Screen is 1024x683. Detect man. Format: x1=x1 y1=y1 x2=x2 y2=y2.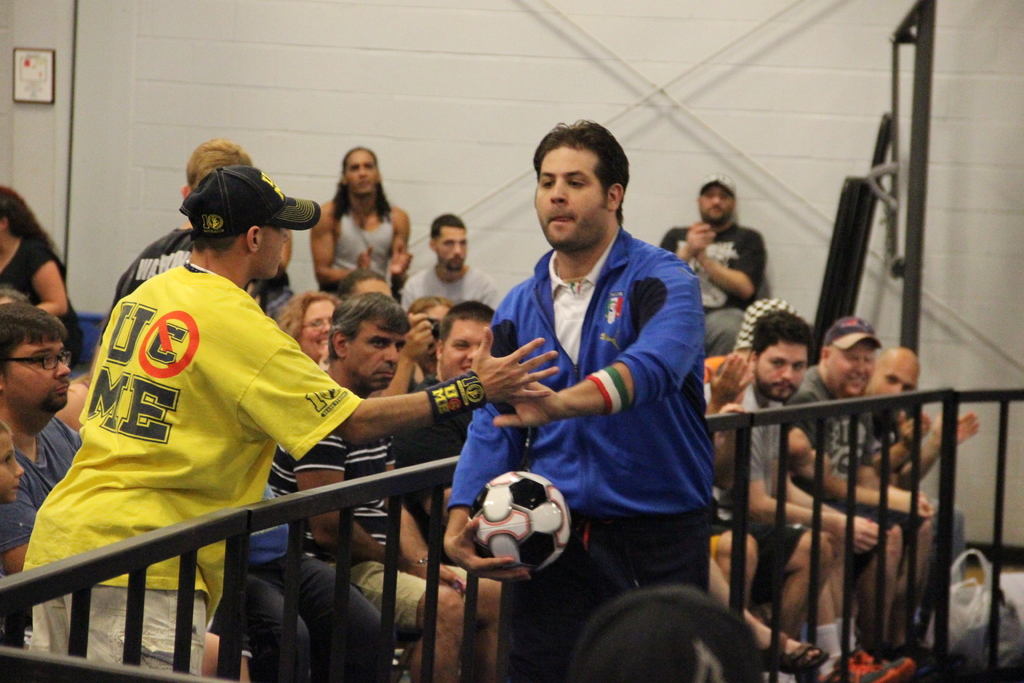
x1=707 y1=294 x2=884 y2=682.
